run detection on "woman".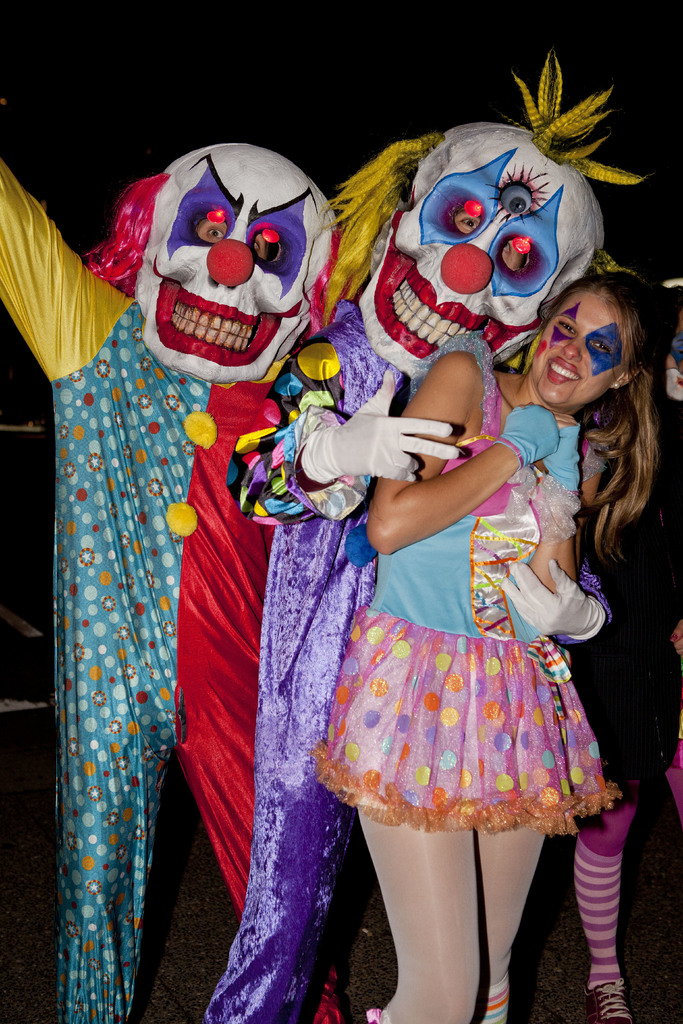
Result: BBox(273, 163, 624, 985).
